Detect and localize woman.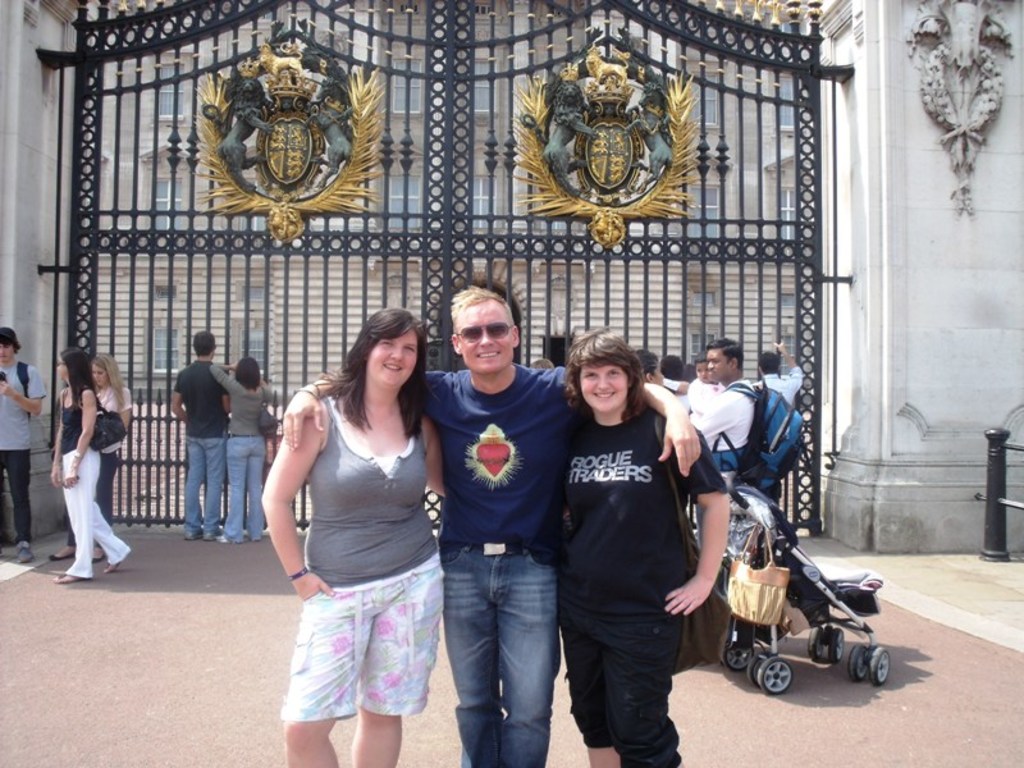
Localized at bbox(549, 328, 732, 767).
